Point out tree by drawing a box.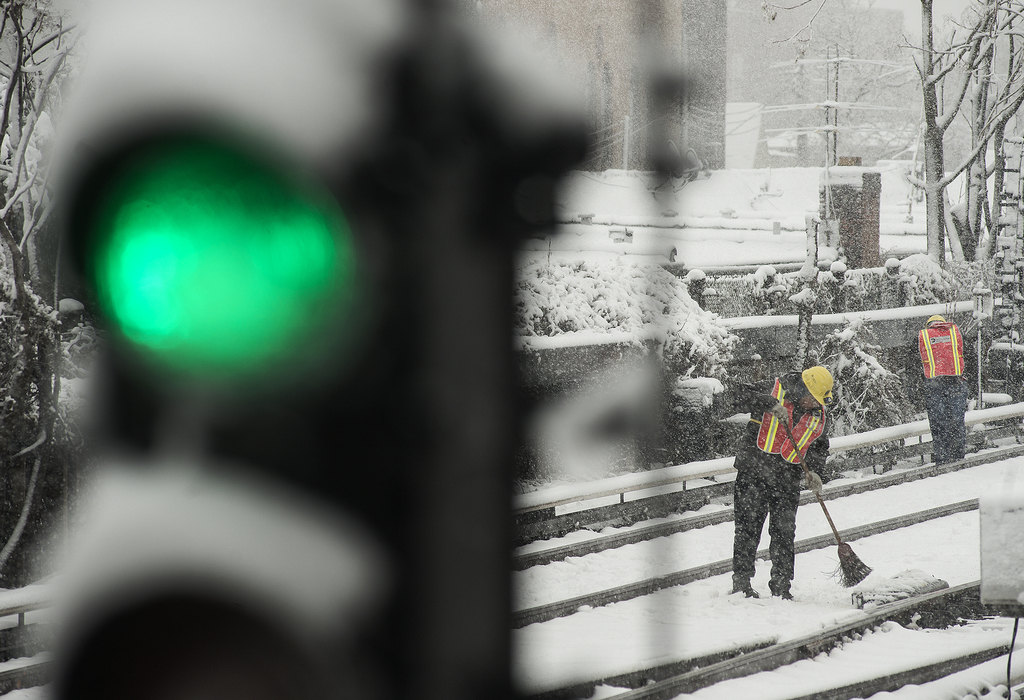
<box>1,0,85,589</box>.
